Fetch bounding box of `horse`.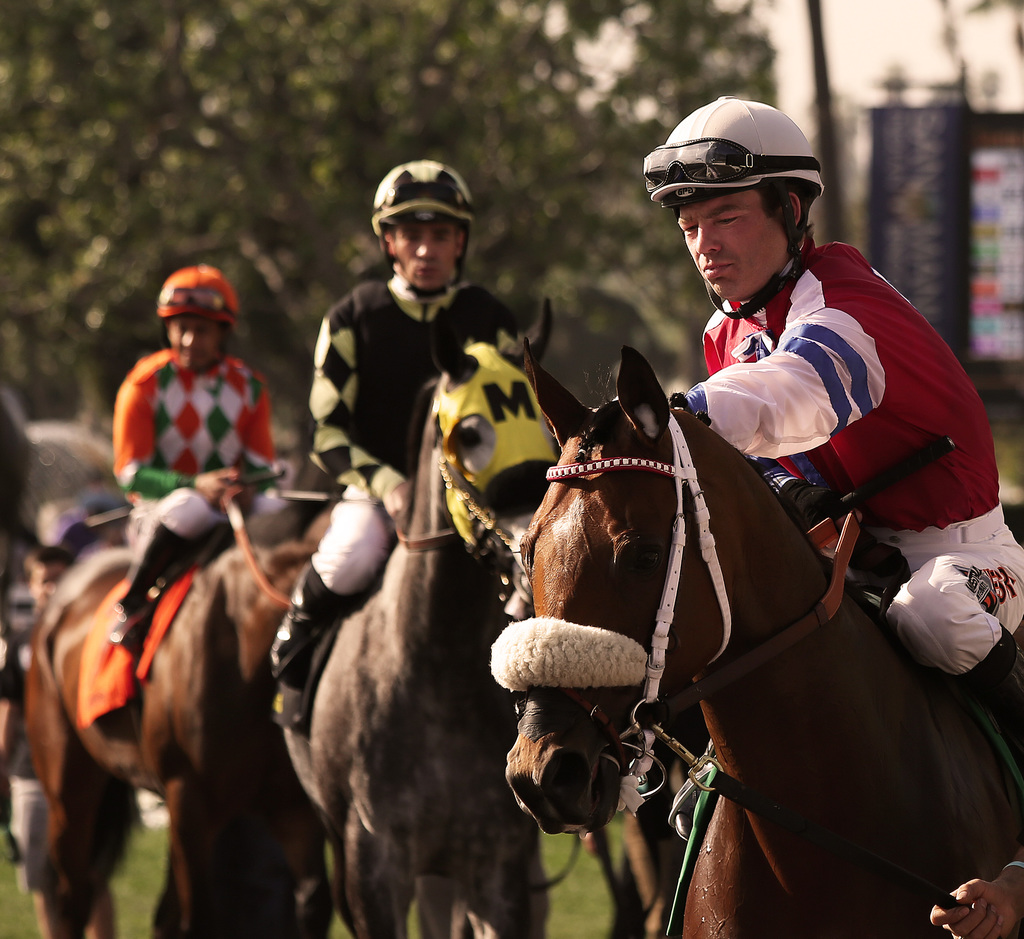
Bbox: 502/333/1023/938.
